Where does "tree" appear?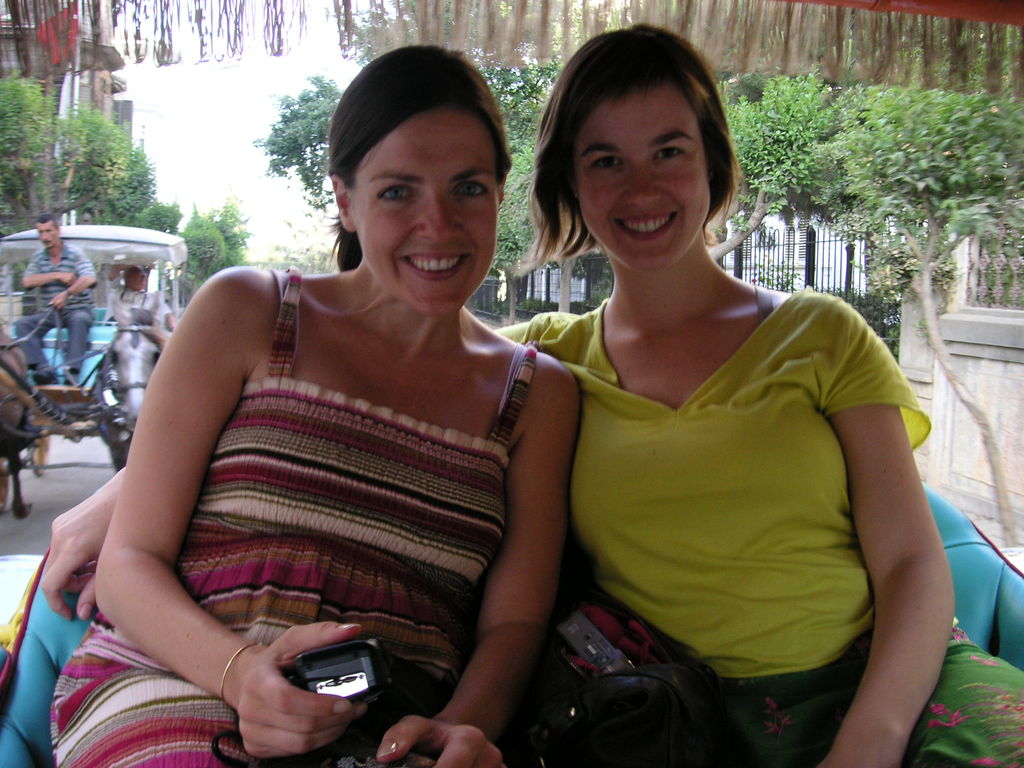
Appears at left=712, top=1, right=831, bottom=269.
